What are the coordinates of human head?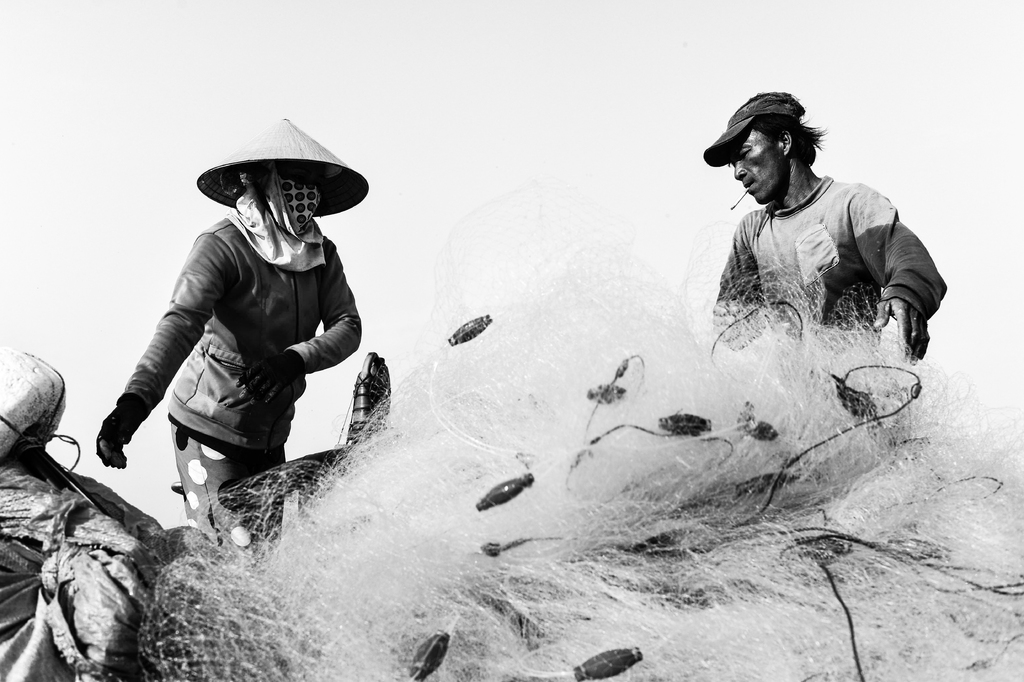
<box>721,88,834,198</box>.
